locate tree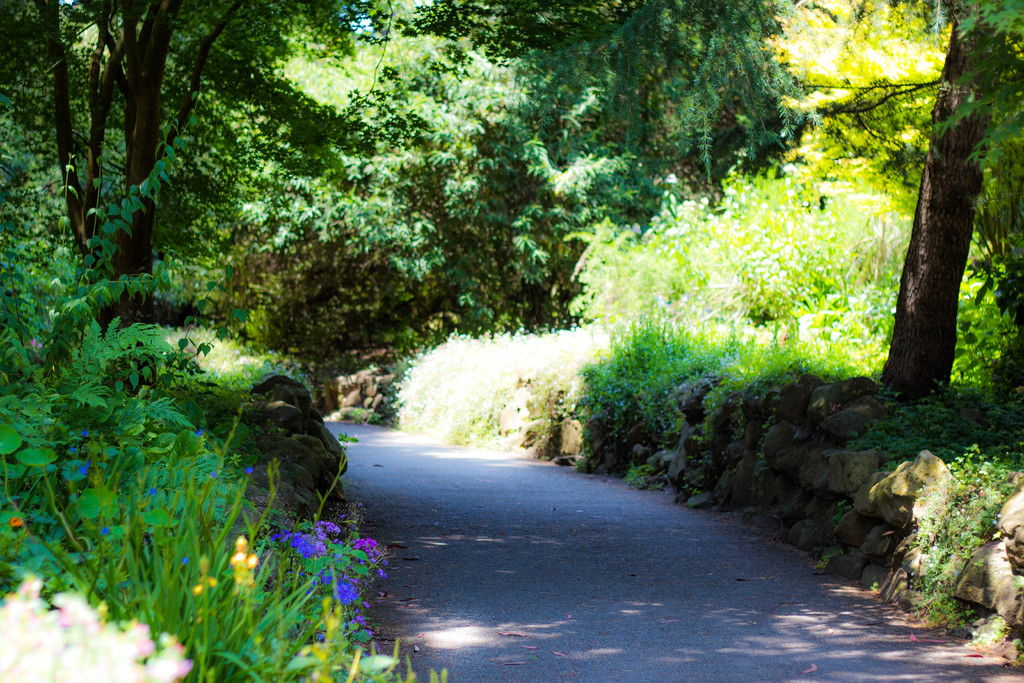
[x1=573, y1=133, x2=966, y2=324]
